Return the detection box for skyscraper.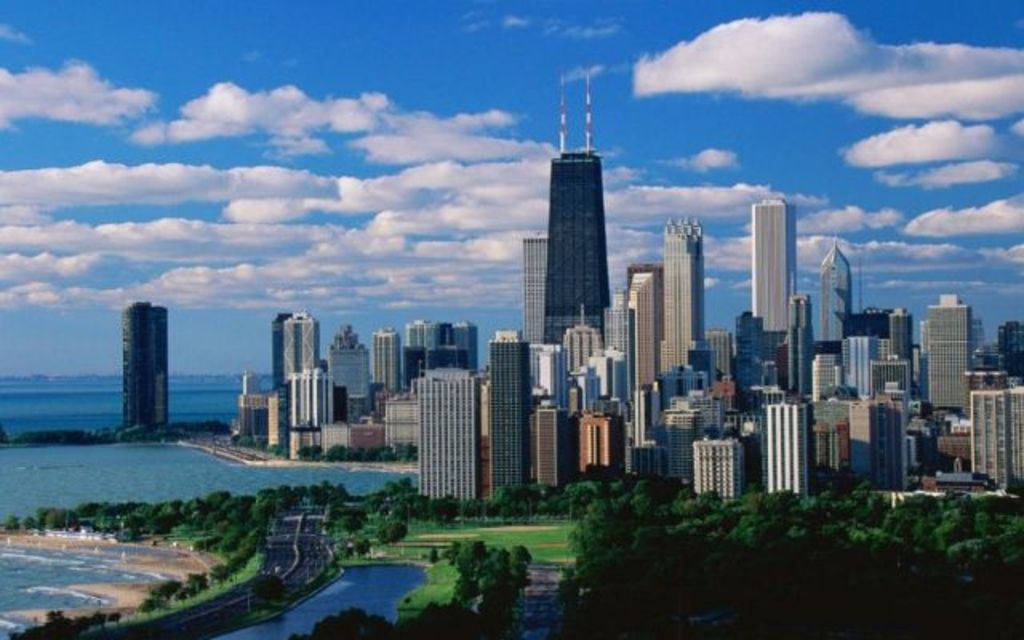
bbox=[285, 315, 318, 382].
